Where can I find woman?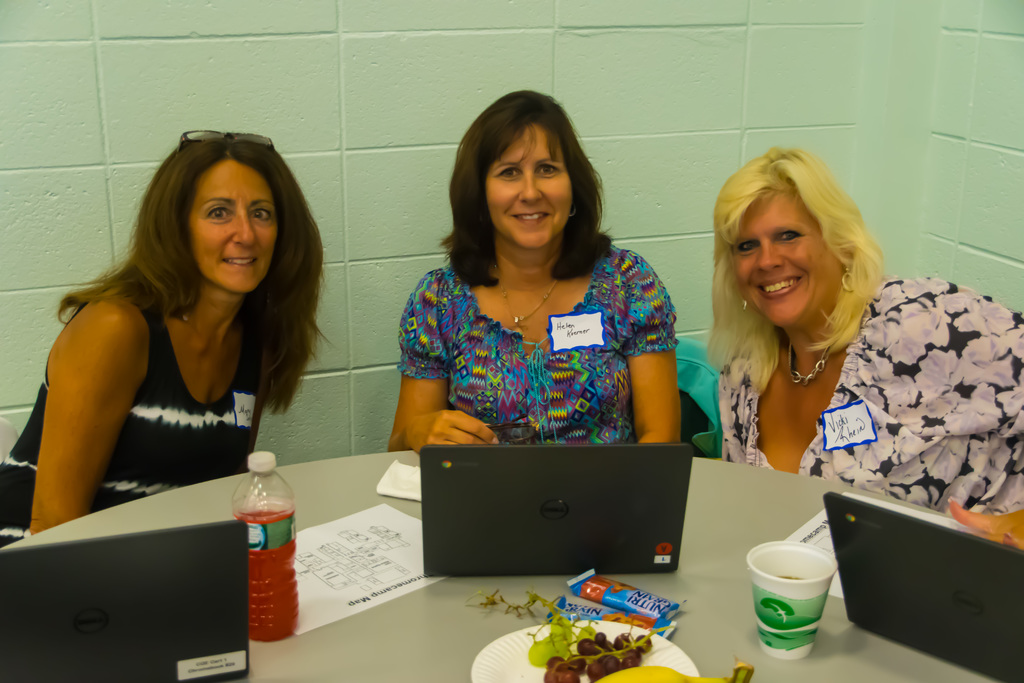
You can find it at (372, 100, 696, 479).
